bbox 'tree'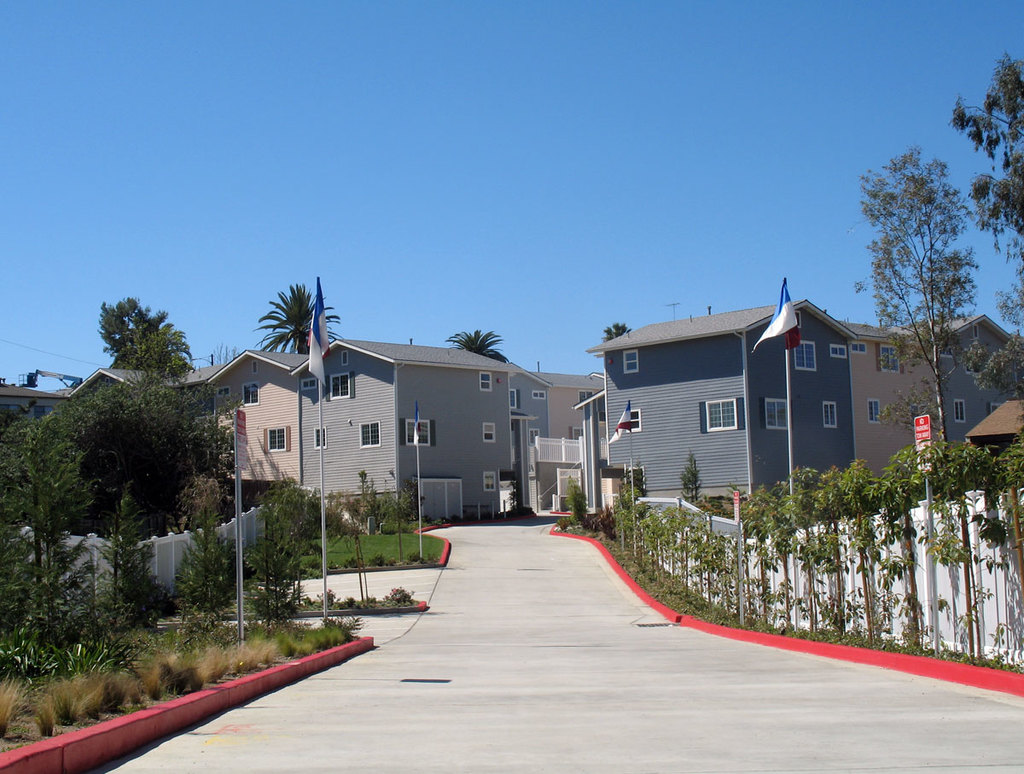
locate(84, 292, 189, 387)
